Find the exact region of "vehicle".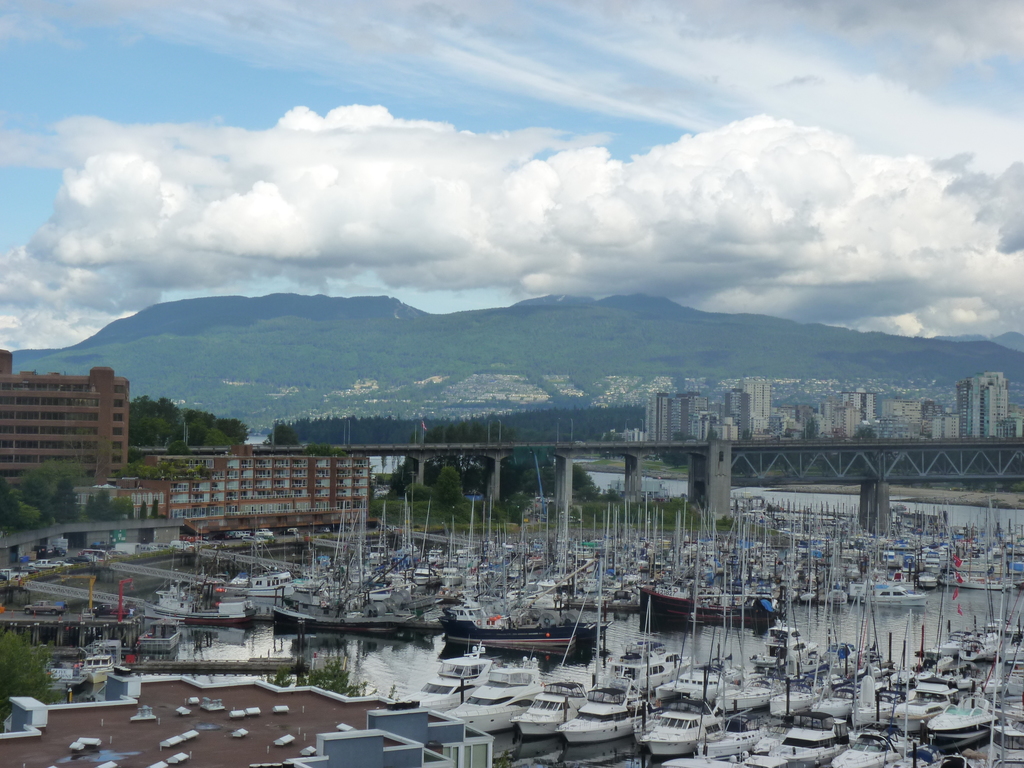
Exact region: box(637, 694, 758, 764).
